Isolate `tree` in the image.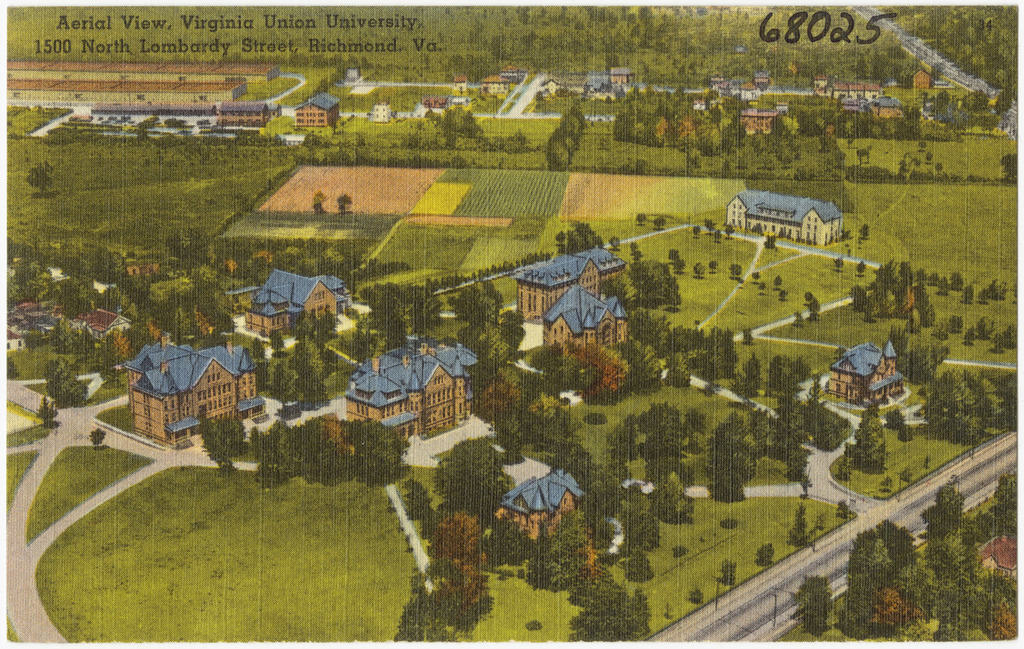
Isolated region: locate(450, 276, 524, 384).
